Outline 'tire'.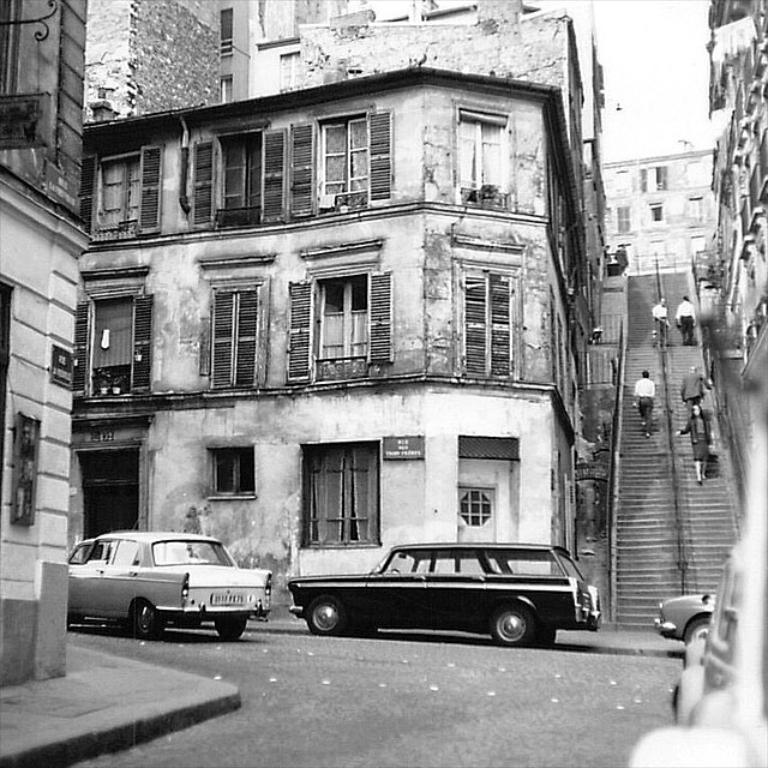
Outline: (216, 617, 247, 637).
